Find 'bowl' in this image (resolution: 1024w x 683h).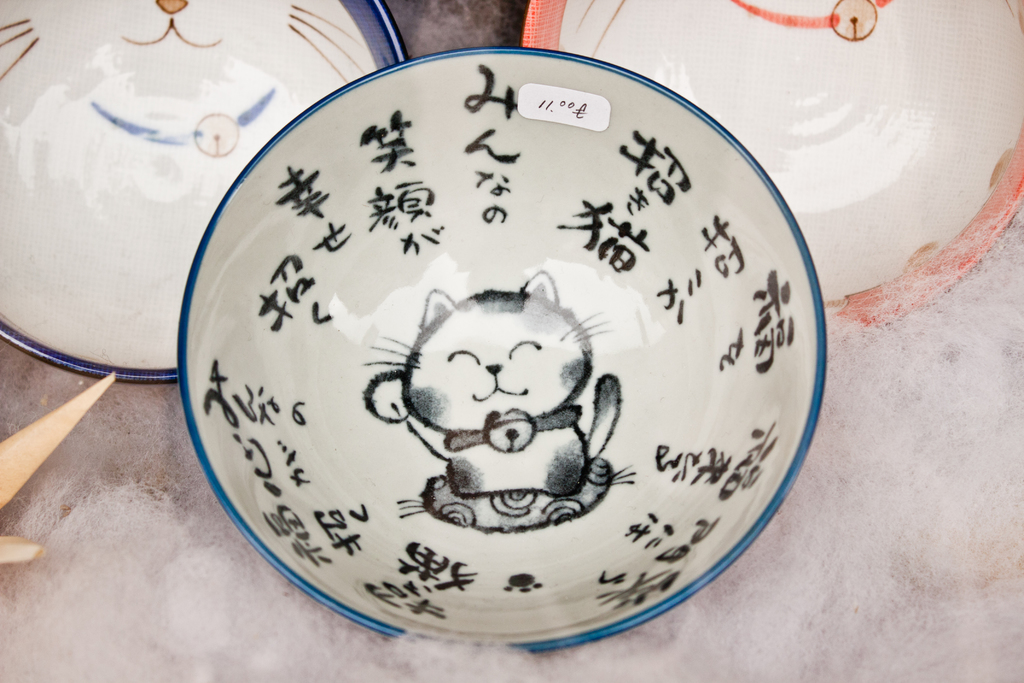
<box>521,0,1023,329</box>.
